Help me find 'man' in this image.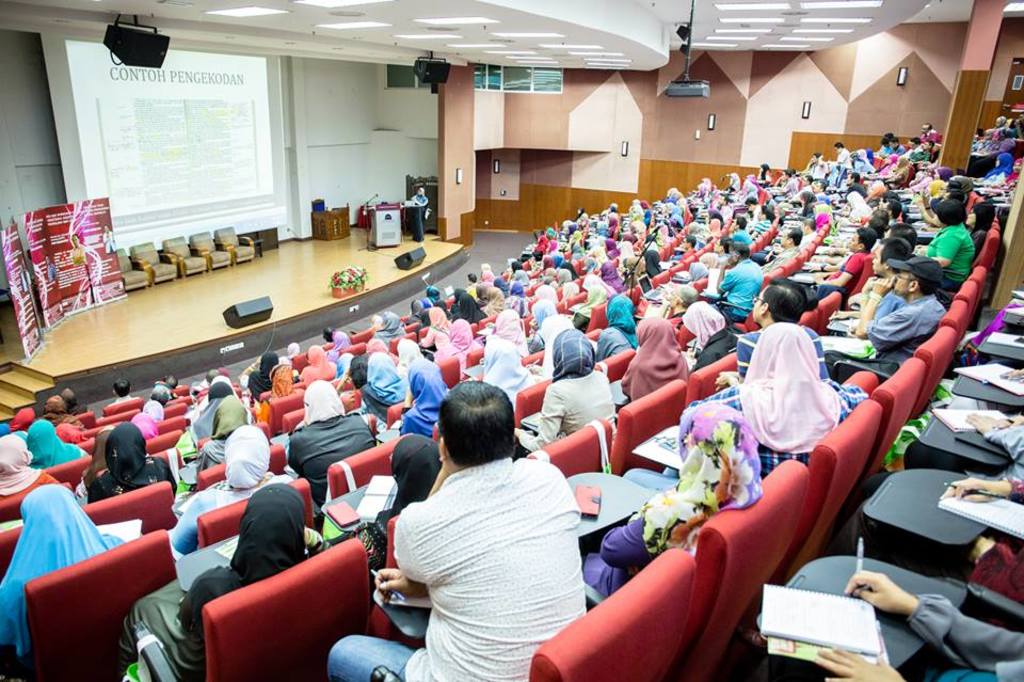
Found it: {"left": 359, "top": 387, "right": 619, "bottom": 668}.
